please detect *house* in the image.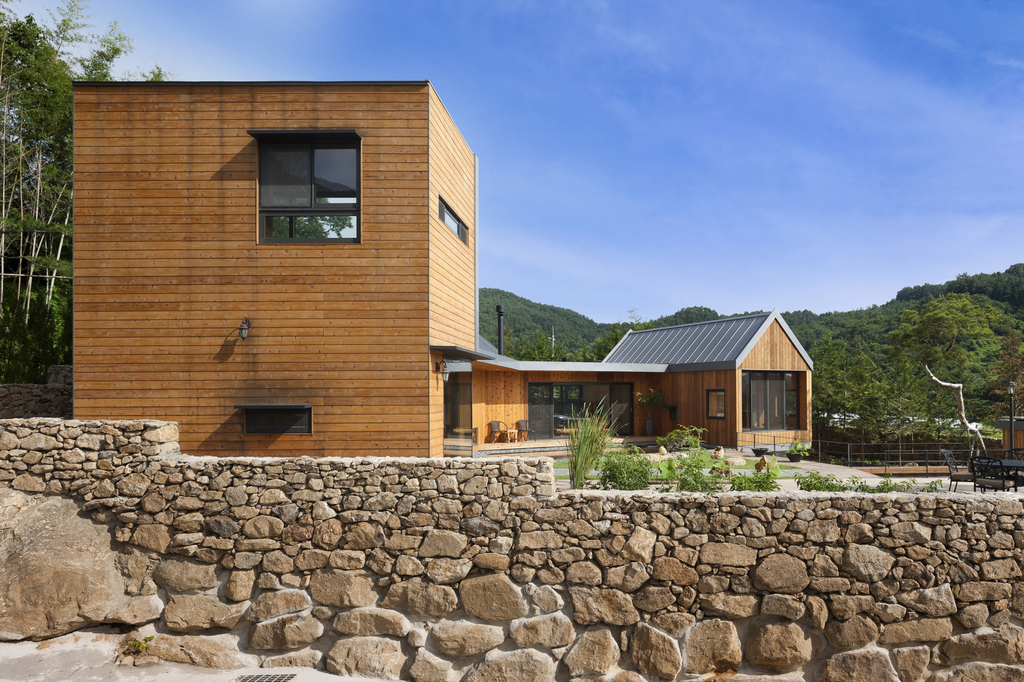
[x1=600, y1=308, x2=816, y2=449].
